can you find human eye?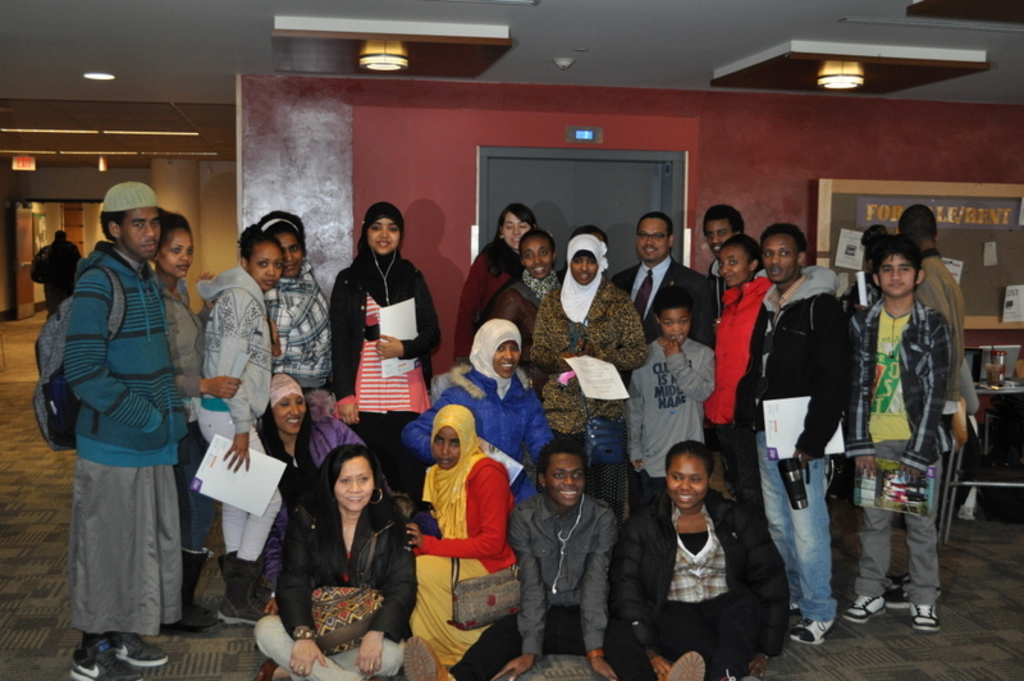
Yes, bounding box: <region>678, 316, 689, 325</region>.
